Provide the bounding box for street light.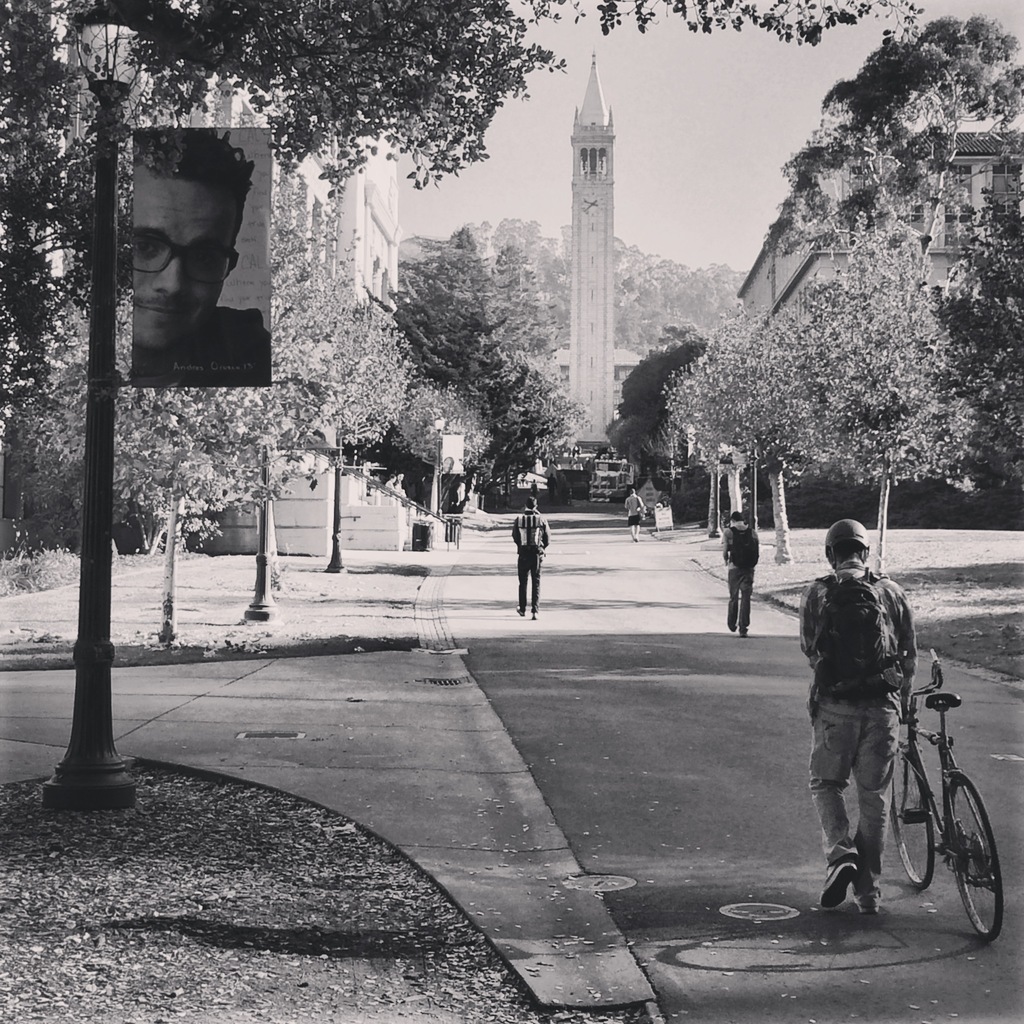
[35,0,134,812].
